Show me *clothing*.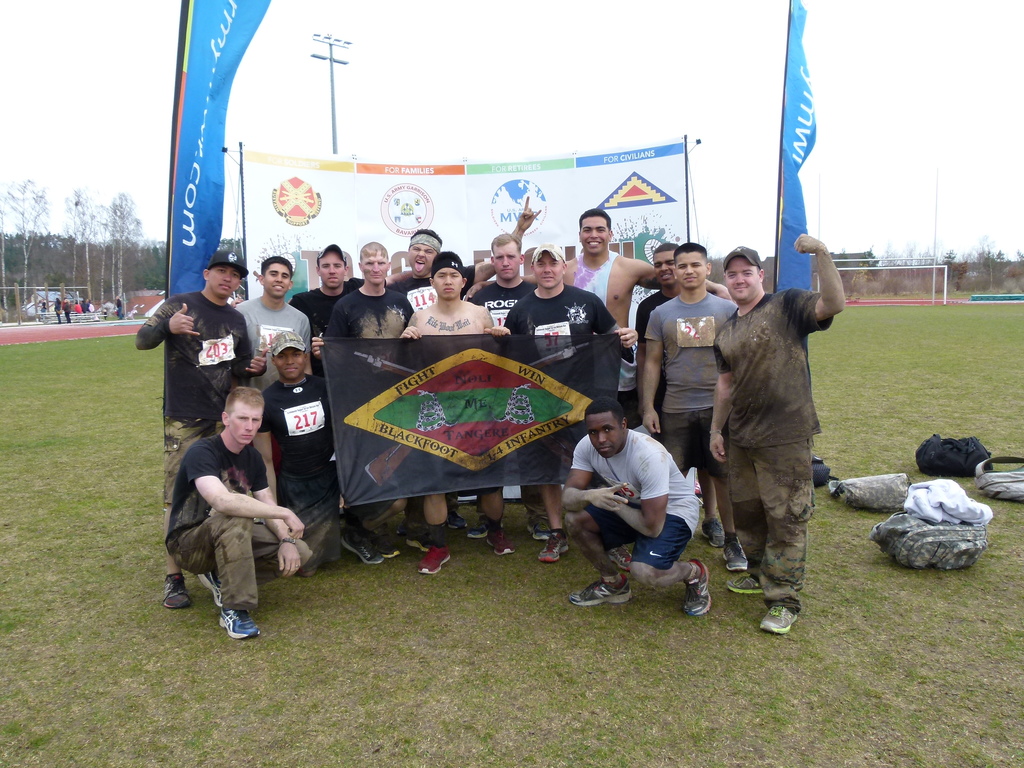
*clothing* is here: 713:286:832:451.
